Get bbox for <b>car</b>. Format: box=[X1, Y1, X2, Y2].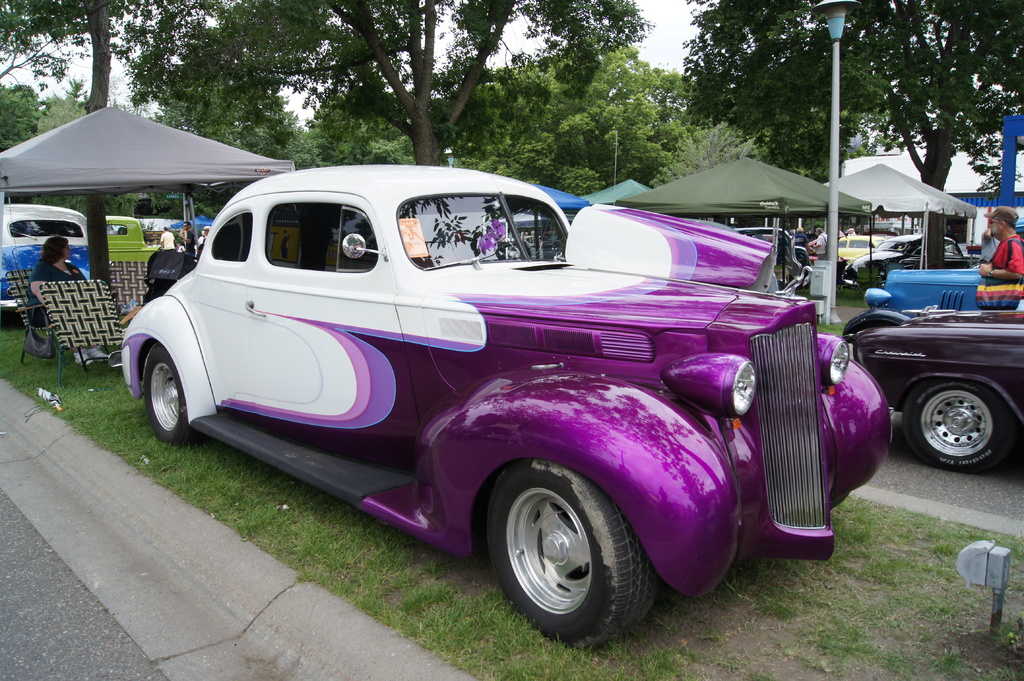
box=[0, 203, 90, 323].
